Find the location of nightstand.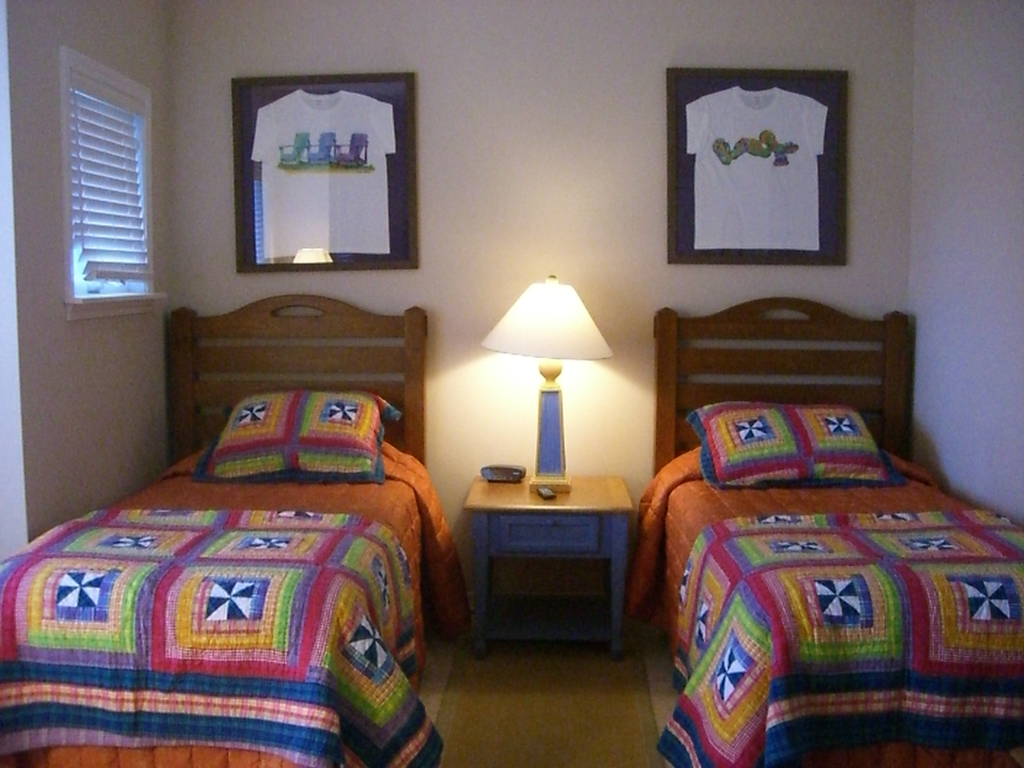
Location: <box>460,476,637,653</box>.
